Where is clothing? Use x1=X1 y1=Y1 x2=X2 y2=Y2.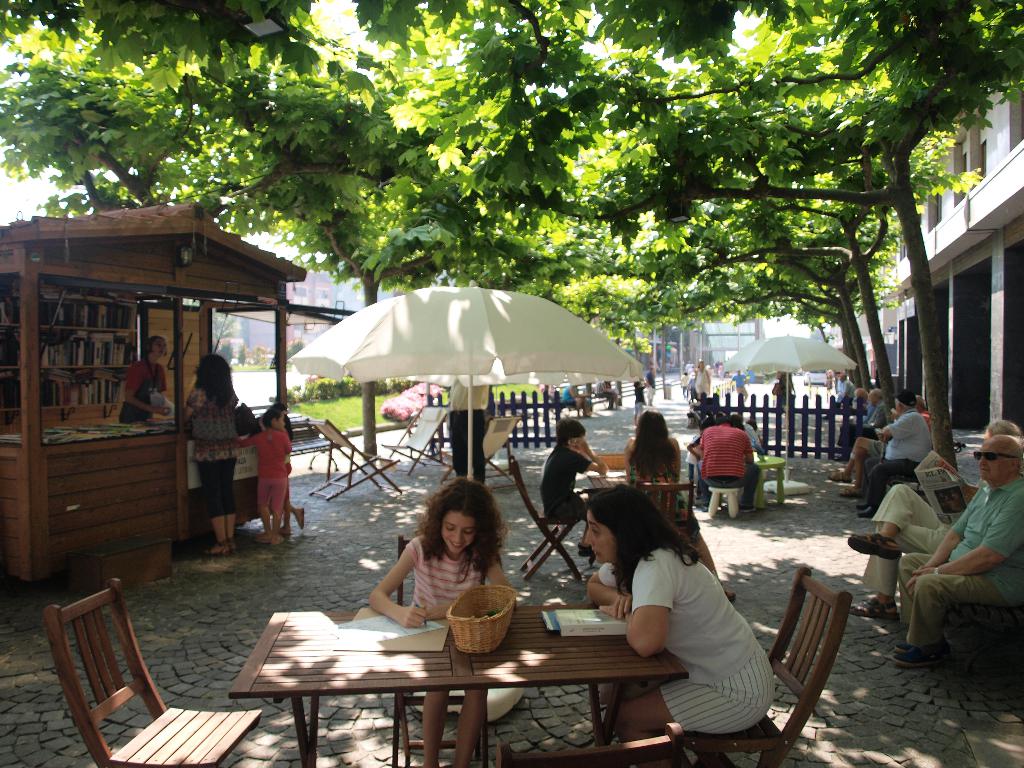
x1=864 y1=396 x2=894 y2=433.
